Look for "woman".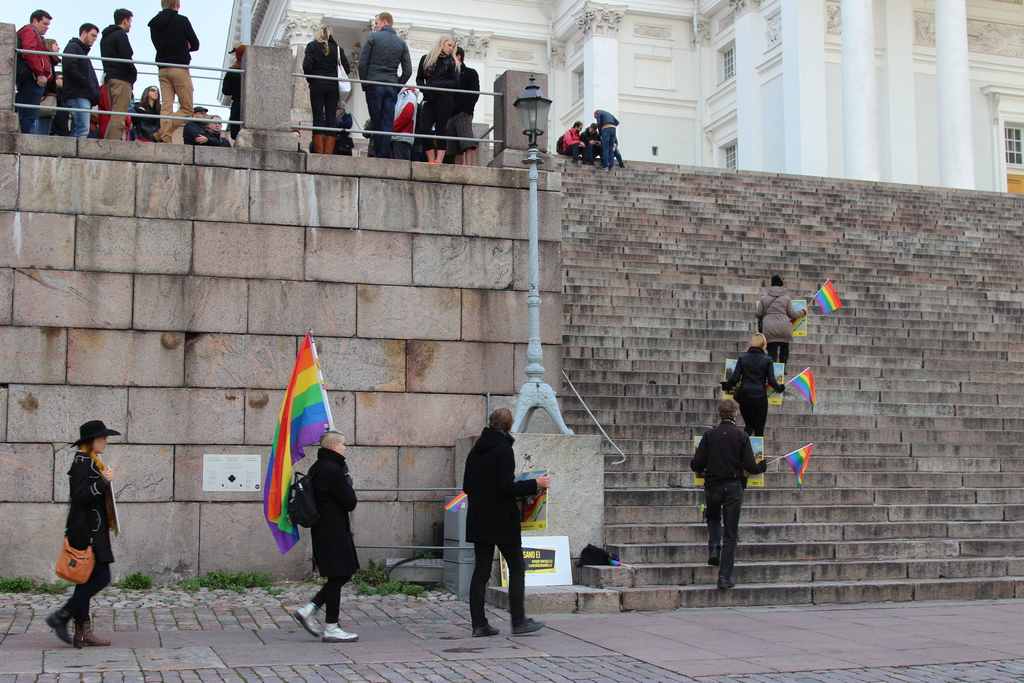
Found: pyautogui.locateOnScreen(300, 23, 354, 155).
